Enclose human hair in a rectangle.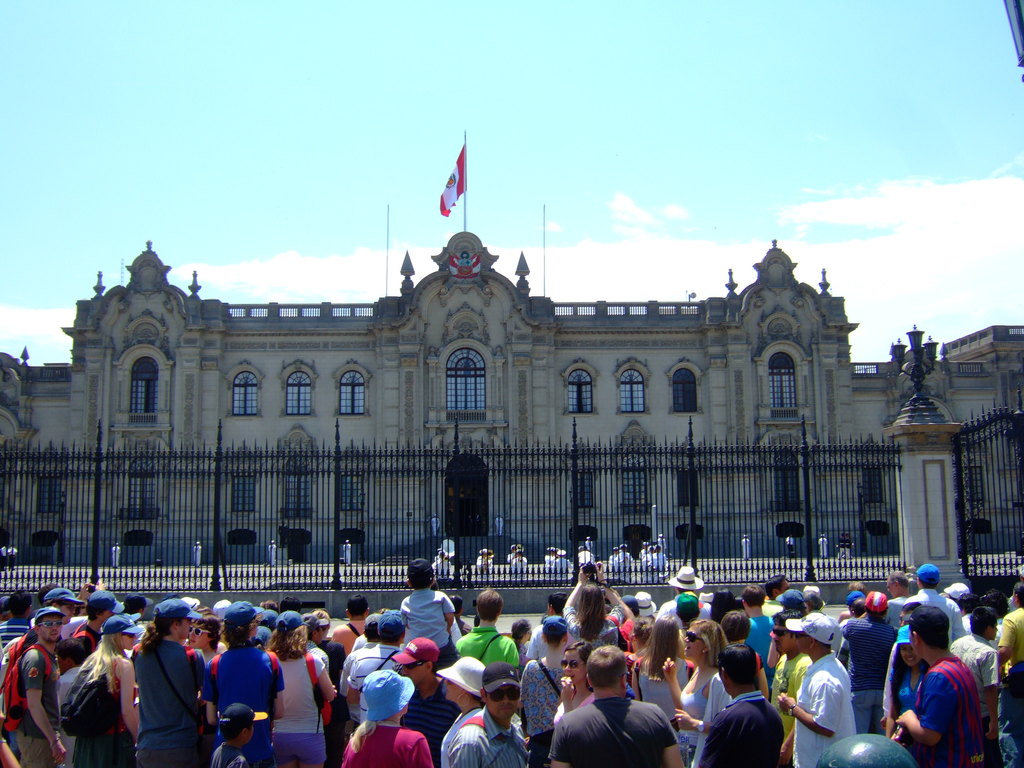
locate(907, 609, 950, 643).
